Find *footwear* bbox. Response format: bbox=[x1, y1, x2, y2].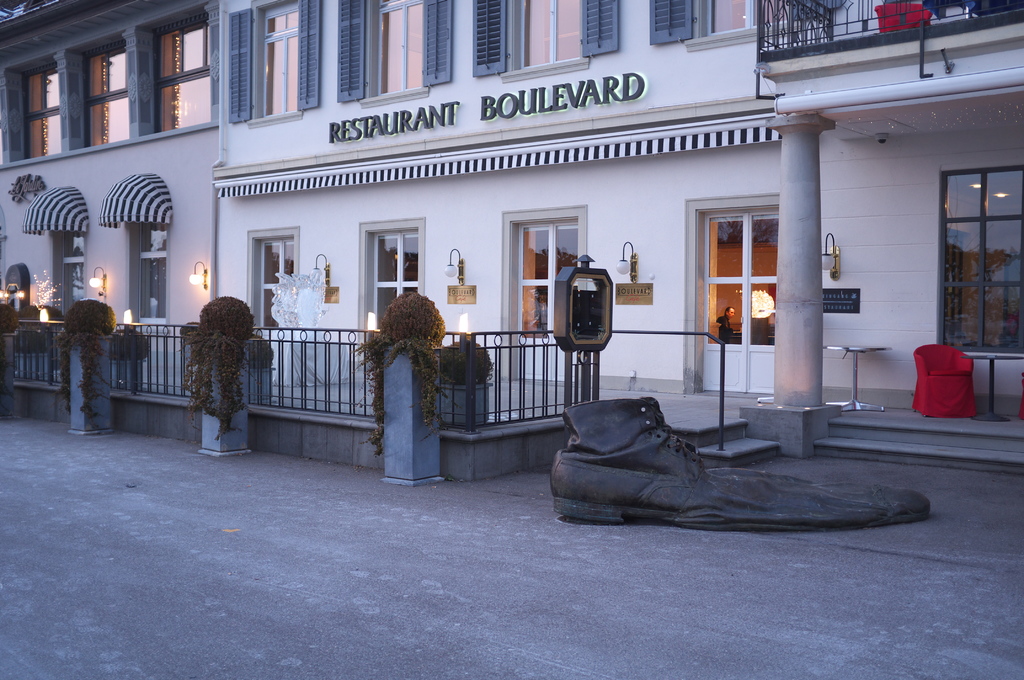
bbox=[562, 403, 902, 533].
